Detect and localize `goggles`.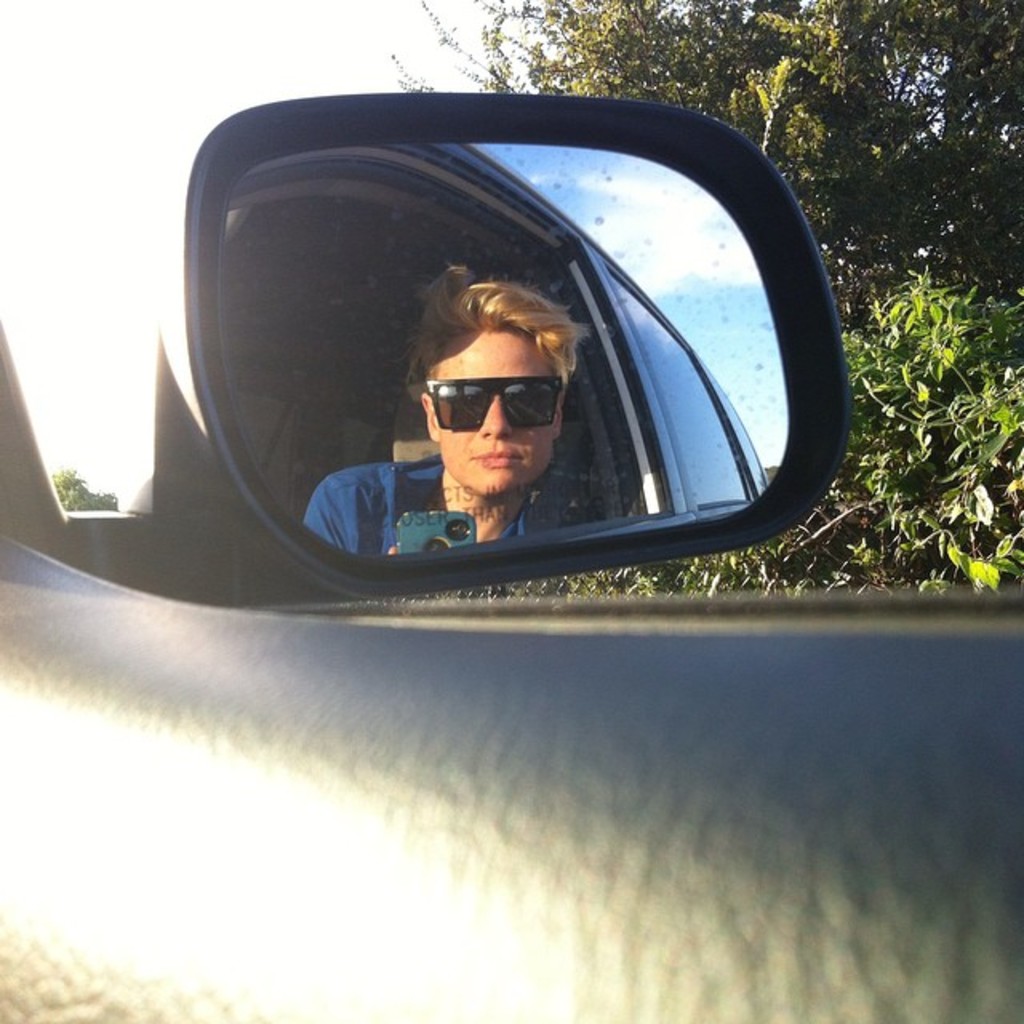
Localized at box(424, 370, 570, 443).
